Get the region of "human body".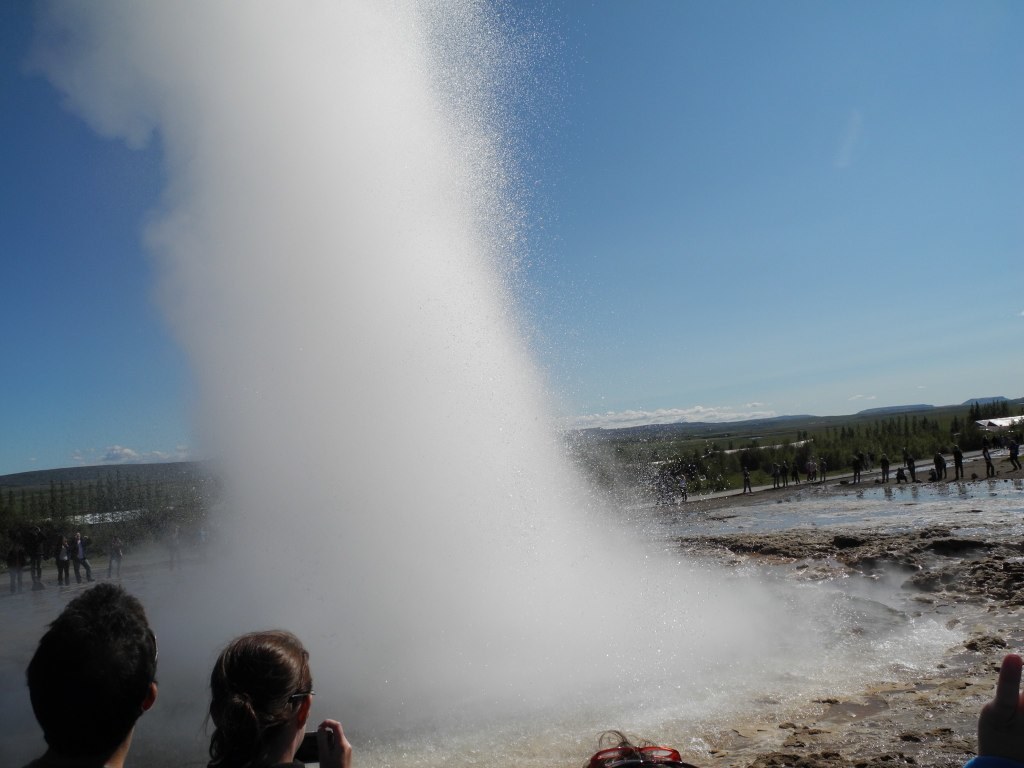
964 655 1023 767.
